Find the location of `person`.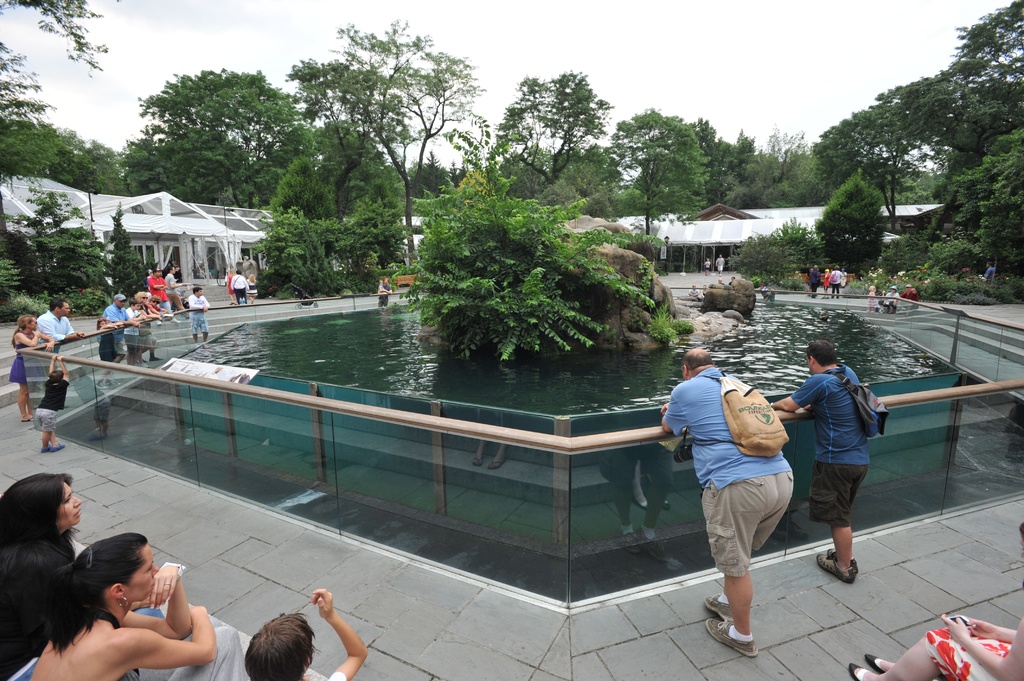
Location: (x1=810, y1=266, x2=821, y2=298).
